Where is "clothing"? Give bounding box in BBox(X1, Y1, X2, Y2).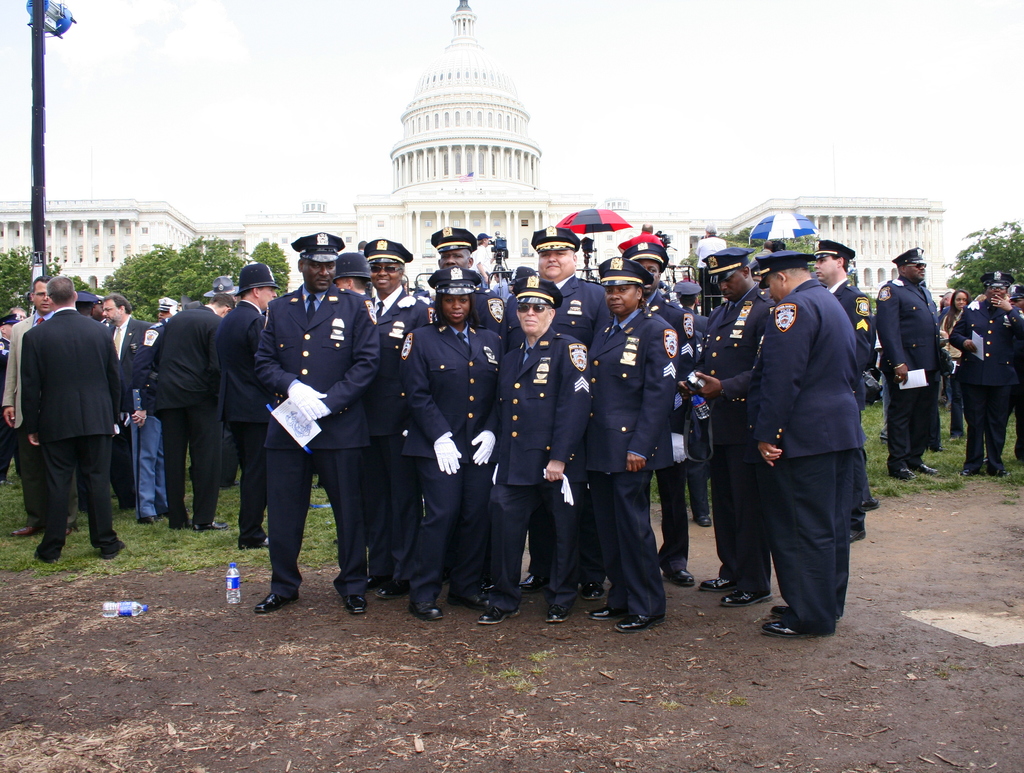
BBox(577, 307, 685, 614).
